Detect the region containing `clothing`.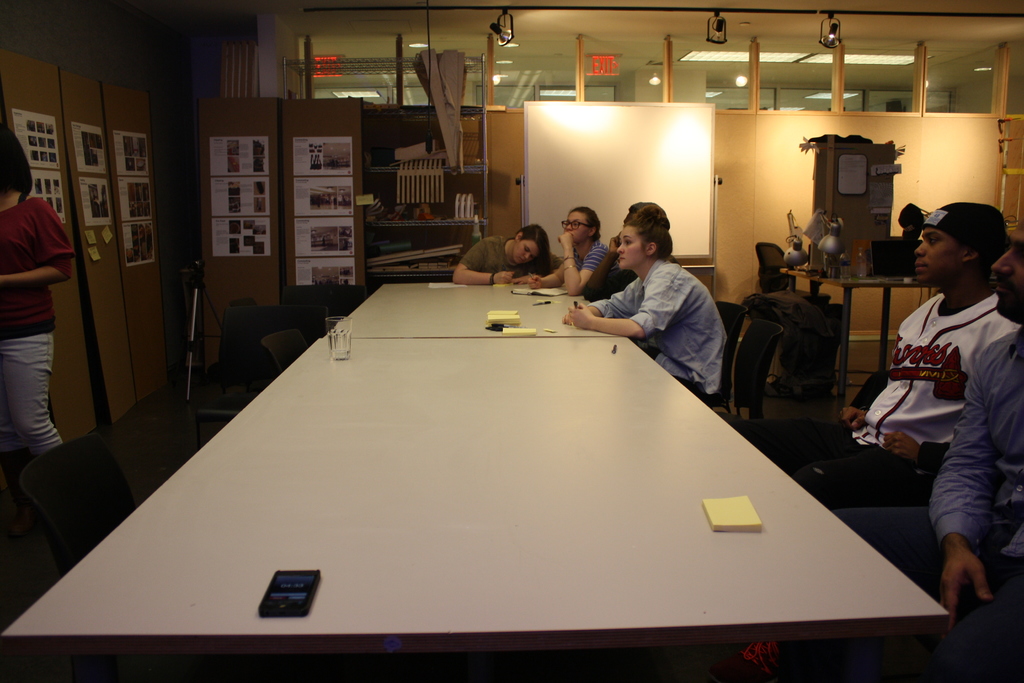
[792,291,1023,509].
